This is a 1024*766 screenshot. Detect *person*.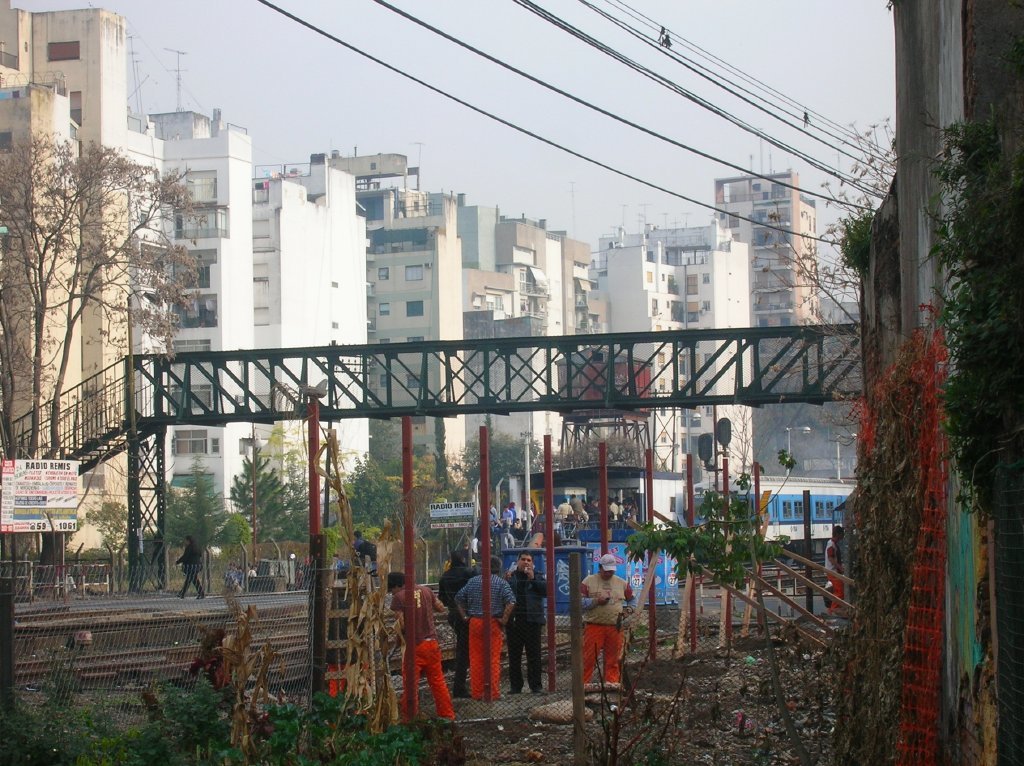
(x1=431, y1=538, x2=476, y2=650).
